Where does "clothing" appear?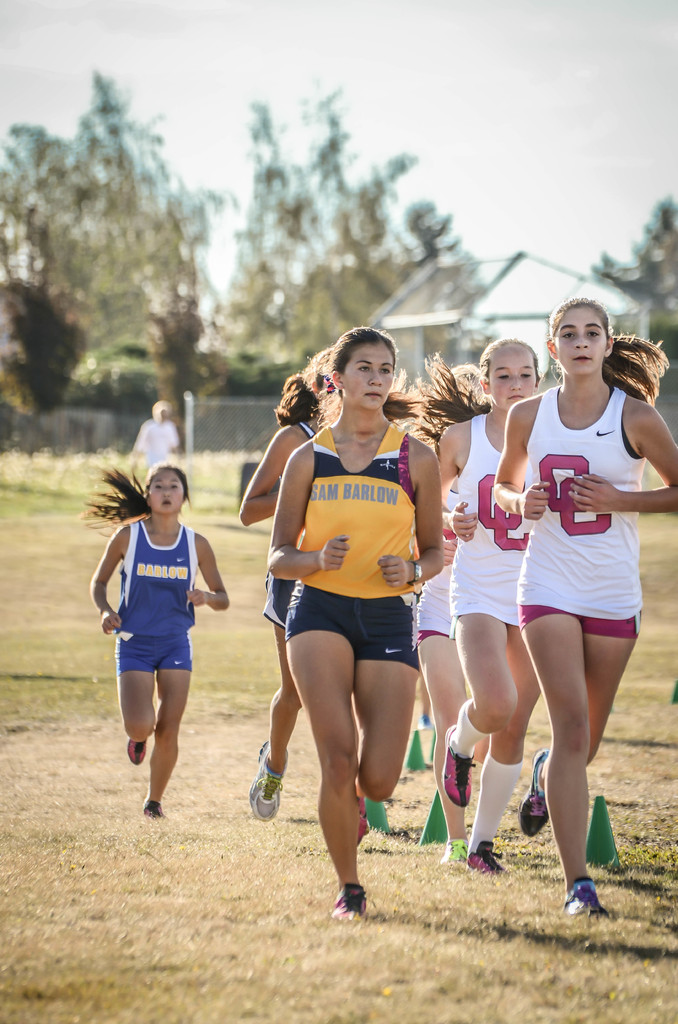
Appears at locate(280, 580, 424, 669).
